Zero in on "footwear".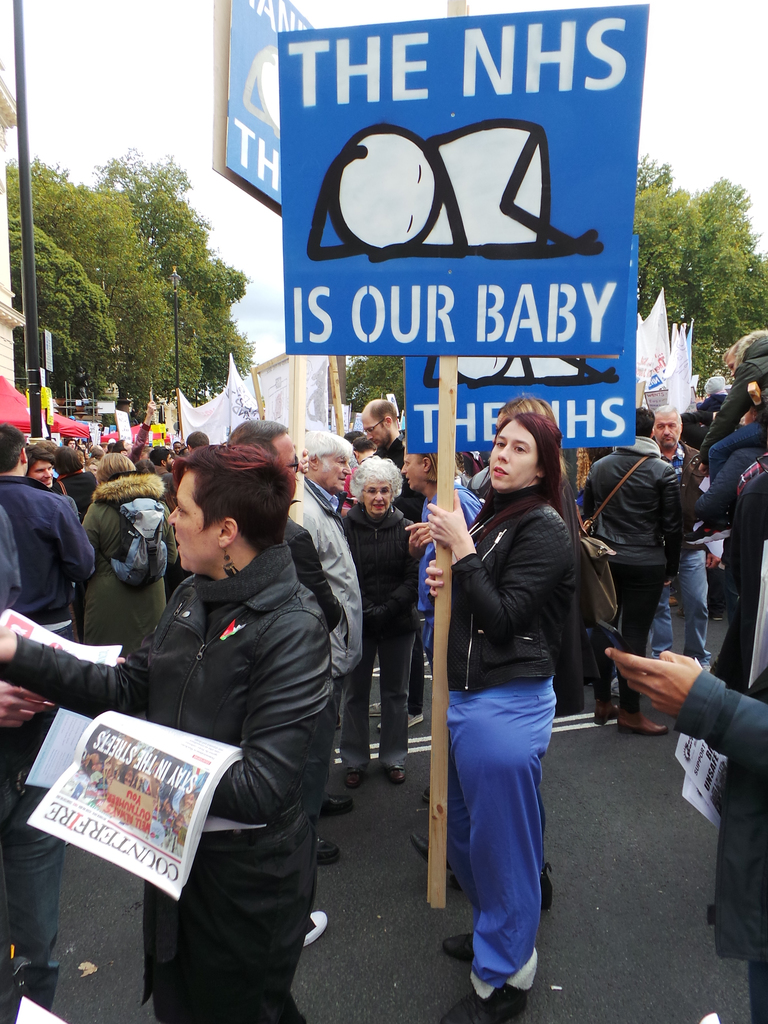
Zeroed in: <box>594,704,617,723</box>.
